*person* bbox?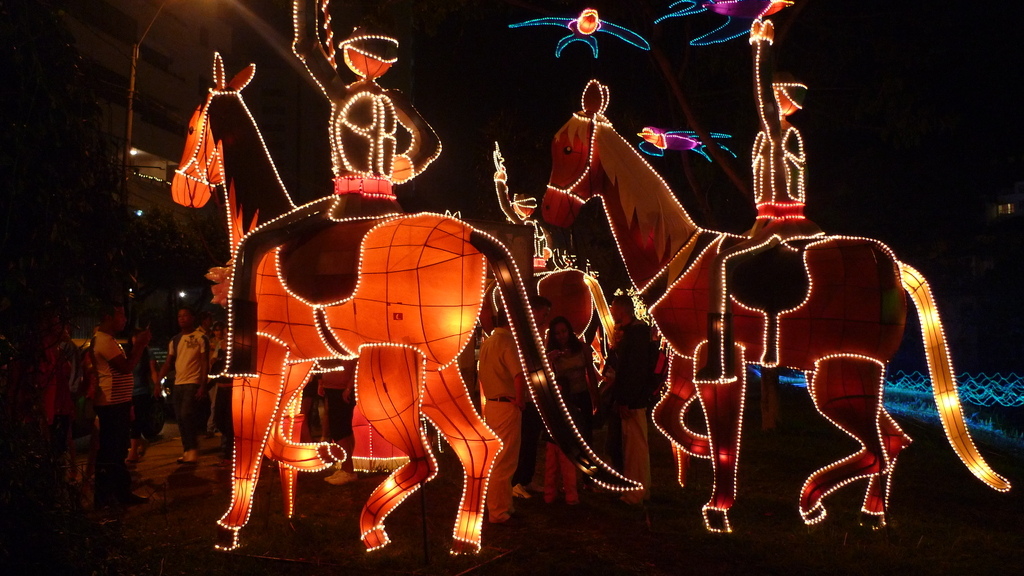
pyautogui.locateOnScreen(152, 300, 201, 442)
